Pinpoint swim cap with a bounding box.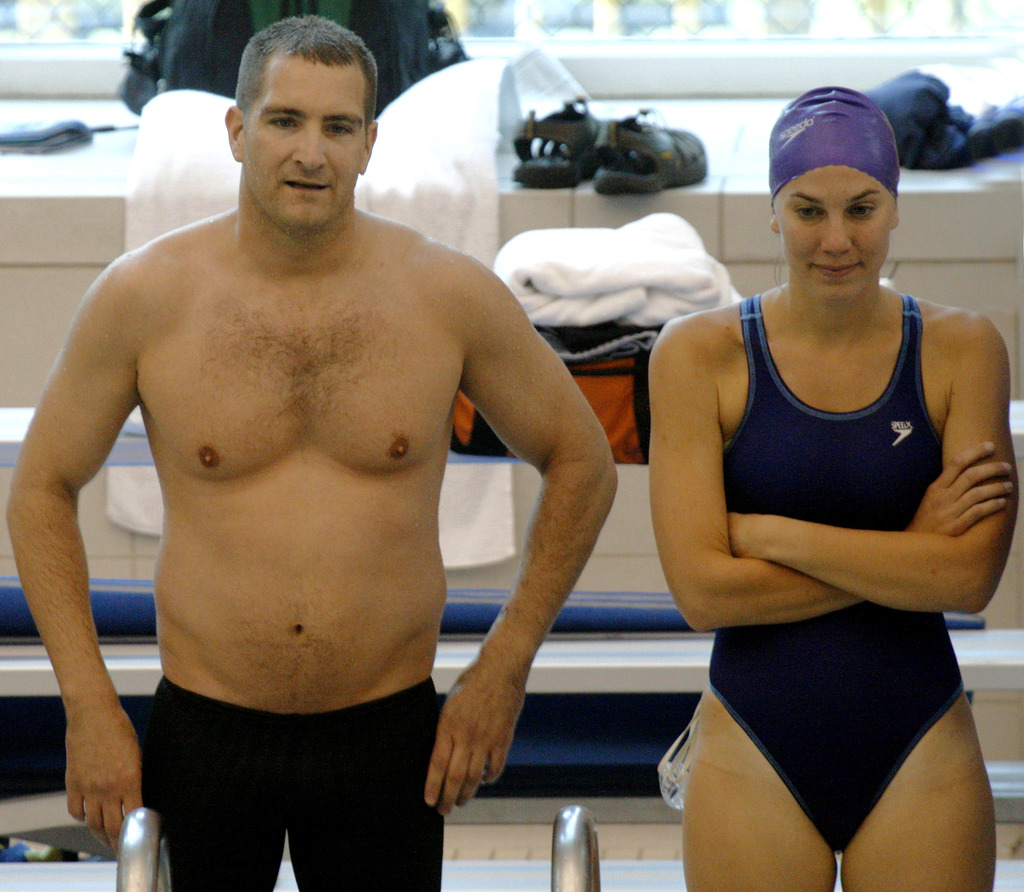
767, 86, 900, 203.
